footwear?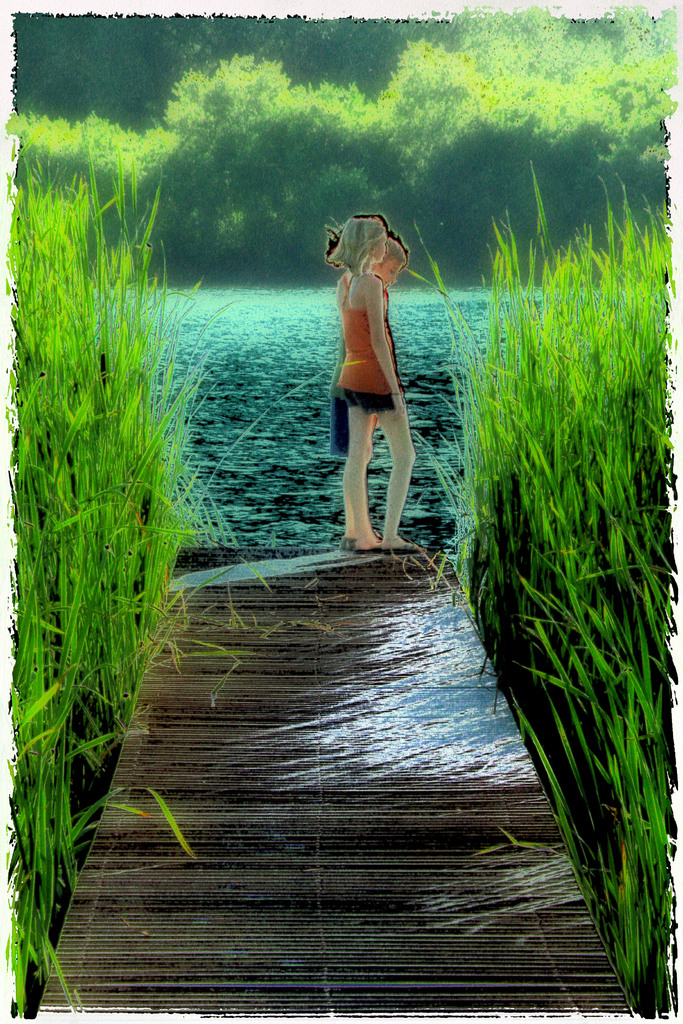
(left=378, top=540, right=431, bottom=556)
